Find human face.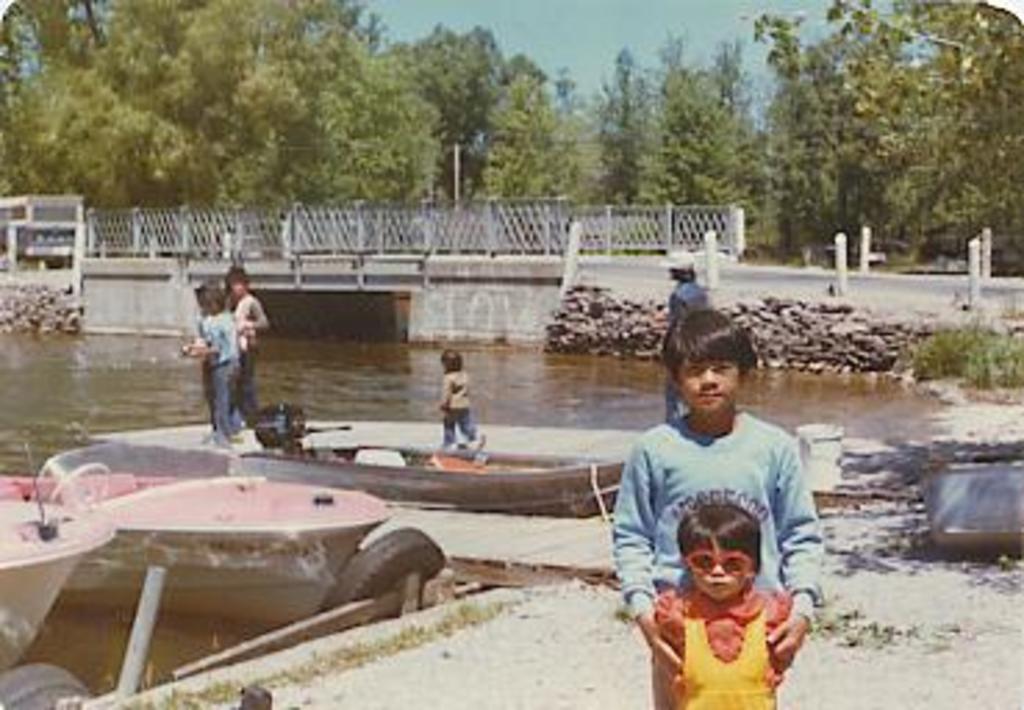
left=683, top=530, right=755, bottom=599.
